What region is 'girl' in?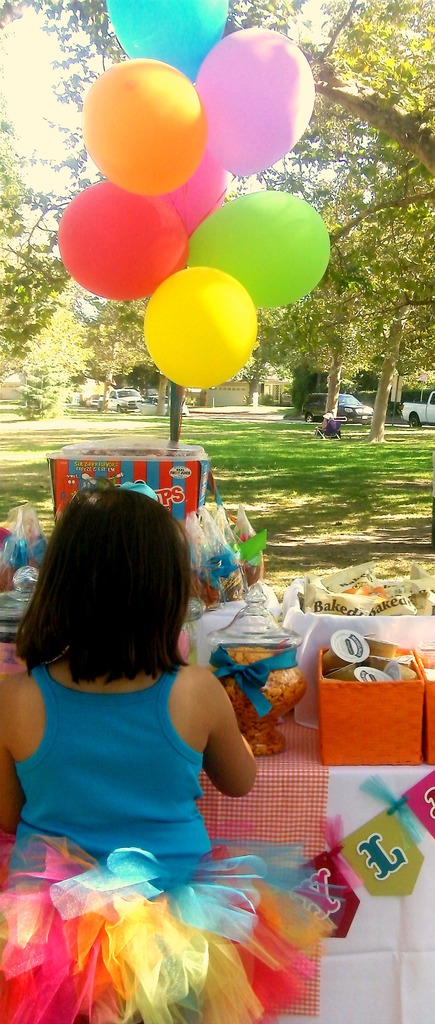
bbox=(0, 479, 248, 897).
